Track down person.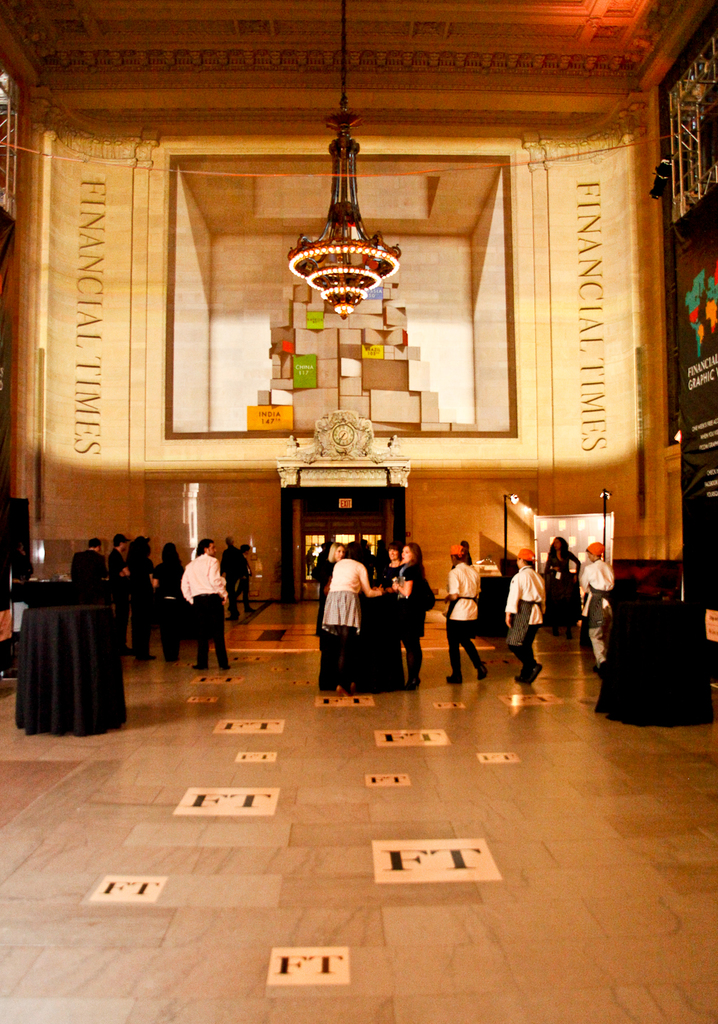
Tracked to 578, 543, 614, 668.
